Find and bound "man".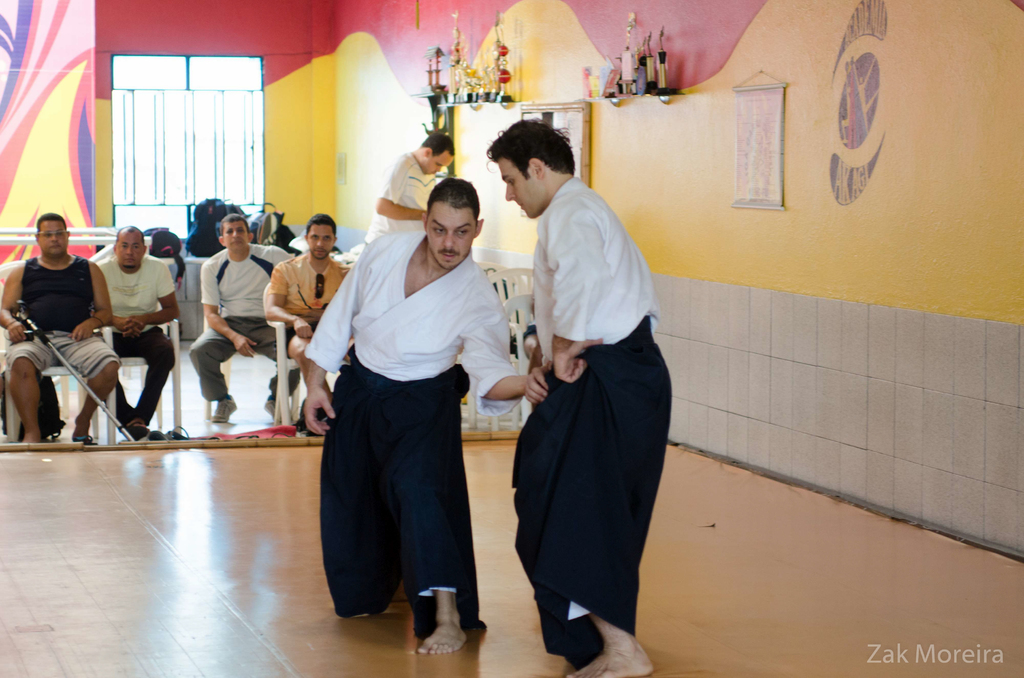
Bound: l=364, t=136, r=460, b=247.
